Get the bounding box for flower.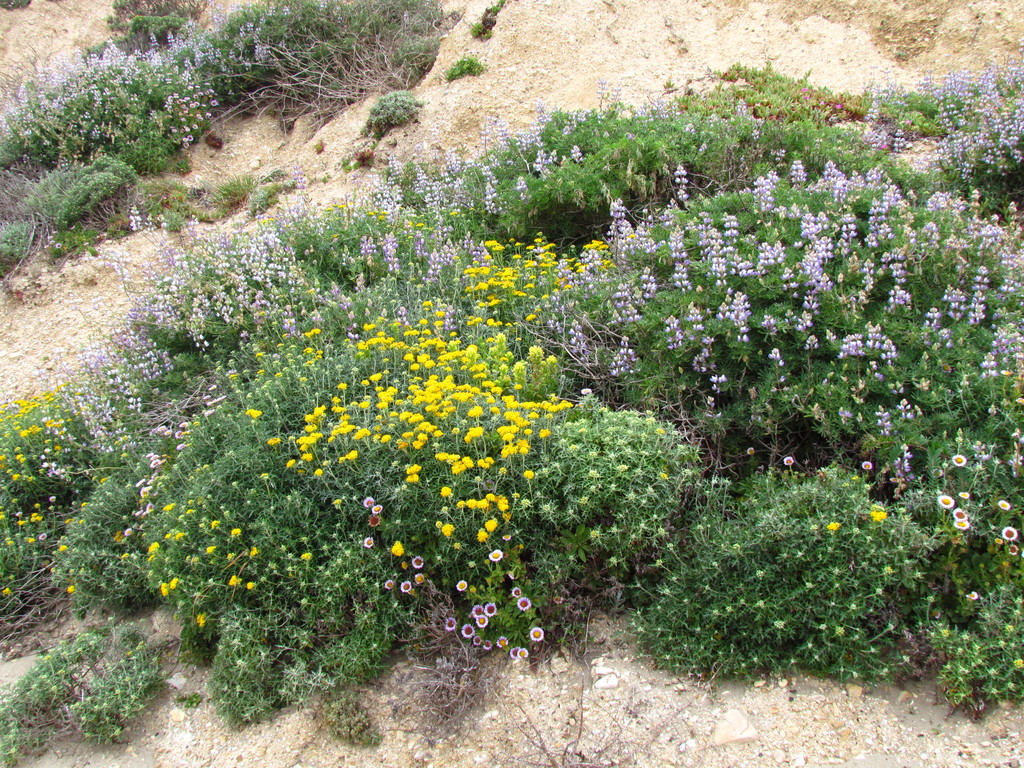
{"x1": 399, "y1": 560, "x2": 412, "y2": 570}.
